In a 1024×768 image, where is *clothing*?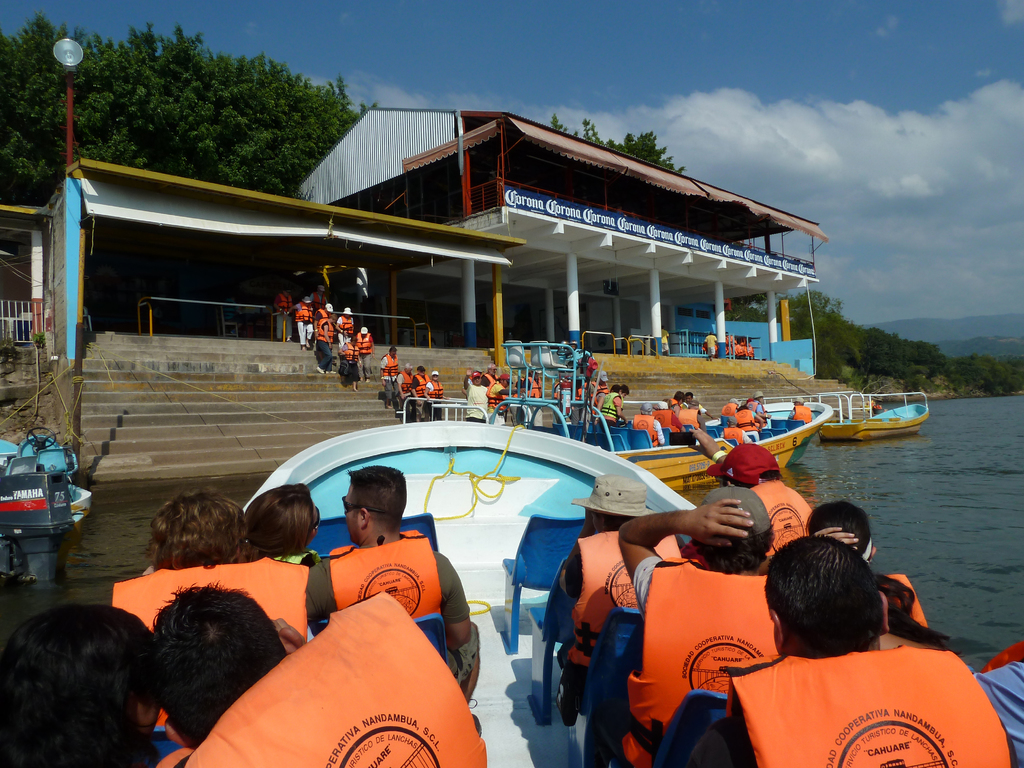
(115, 552, 316, 653).
